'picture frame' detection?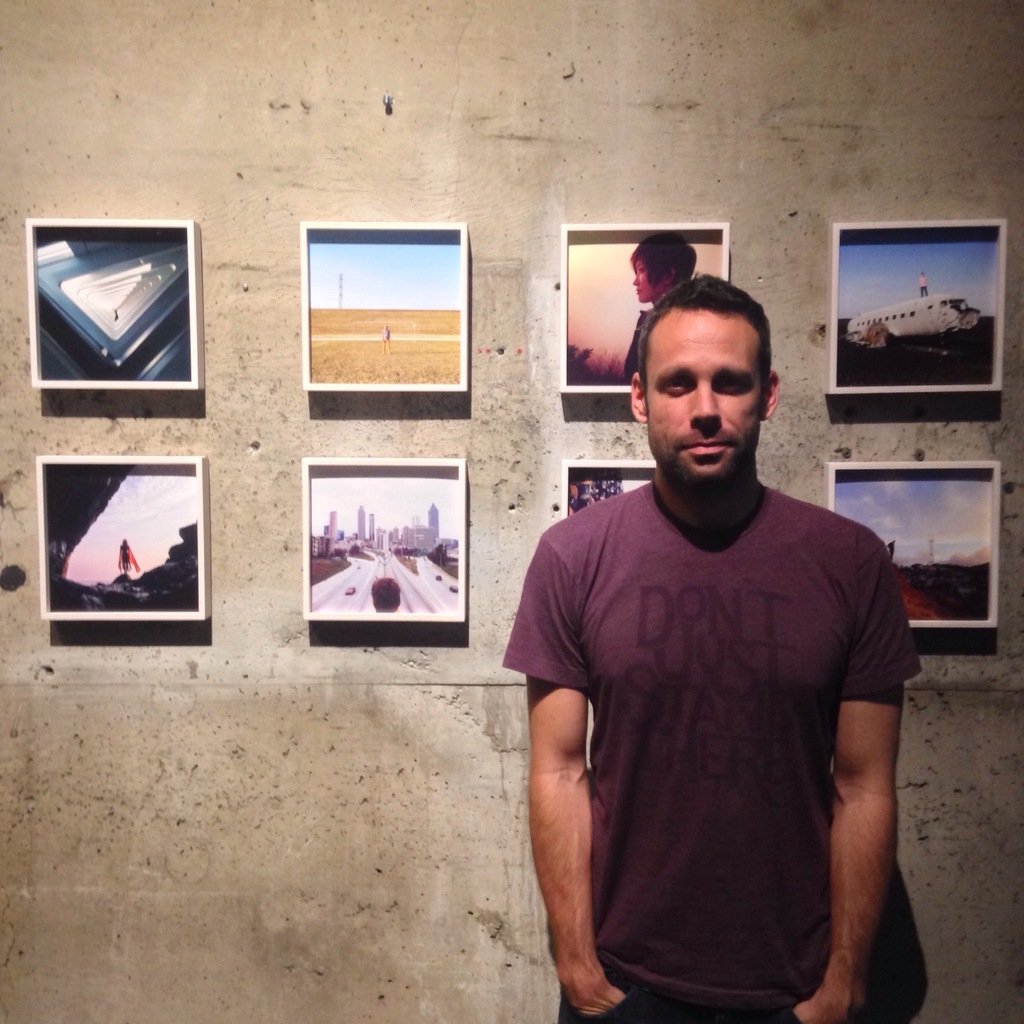
bbox=[303, 456, 467, 620]
